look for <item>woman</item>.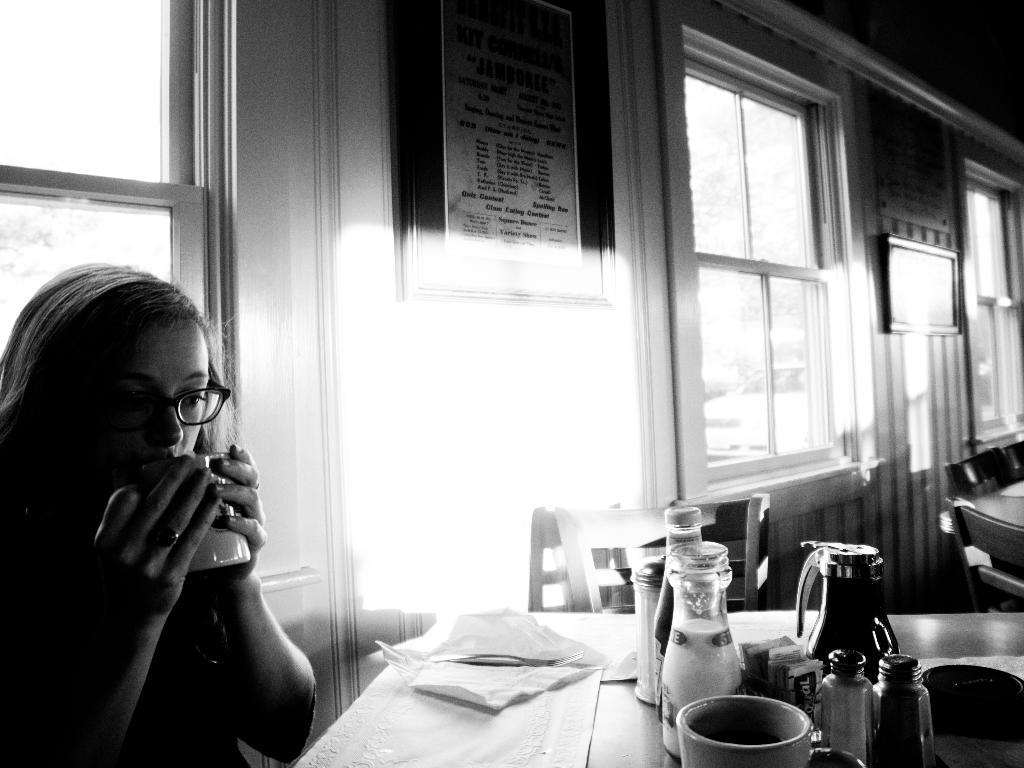
Found: 0/239/313/741.
